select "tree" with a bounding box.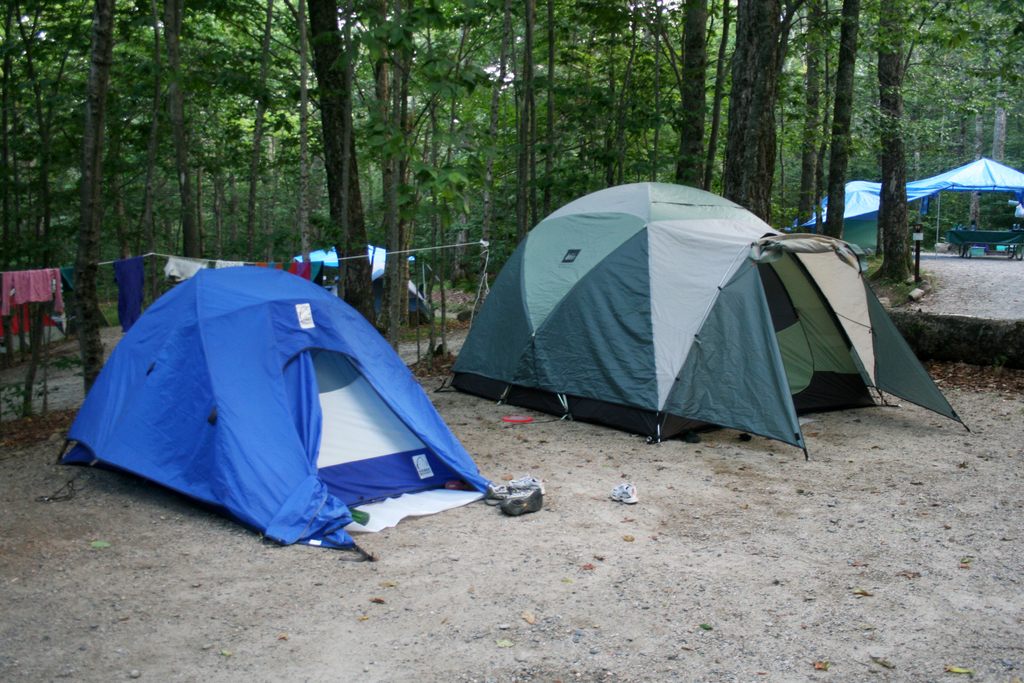
Rect(628, 0, 733, 183).
